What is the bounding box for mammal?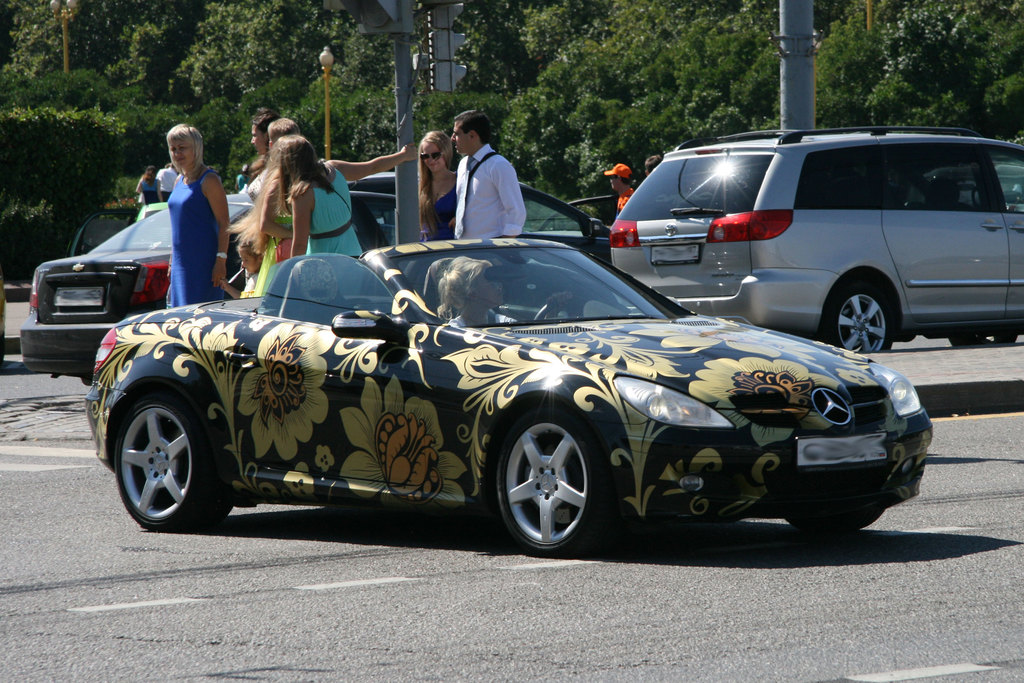
164 119 228 304.
